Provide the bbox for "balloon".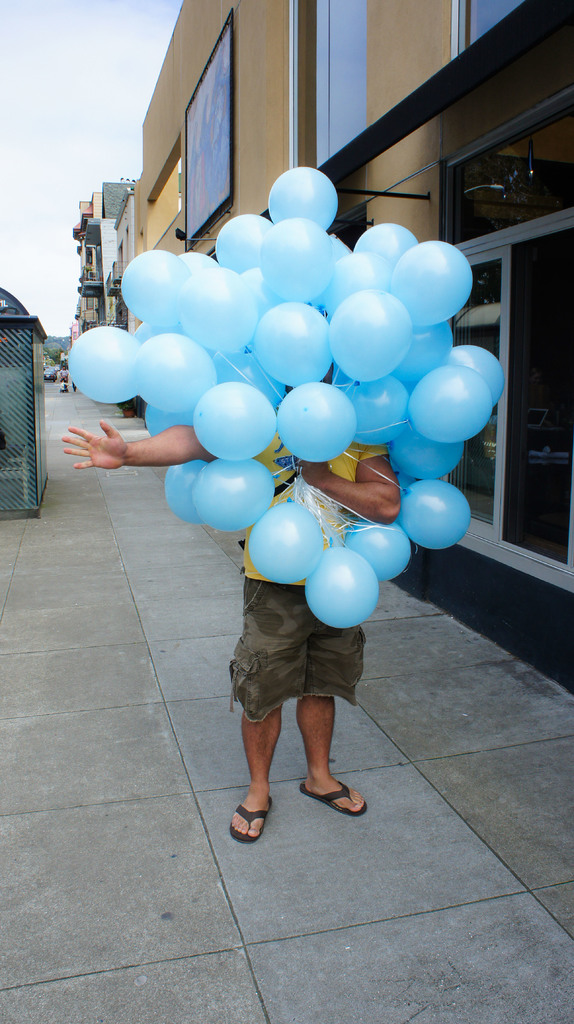
353:220:415:257.
